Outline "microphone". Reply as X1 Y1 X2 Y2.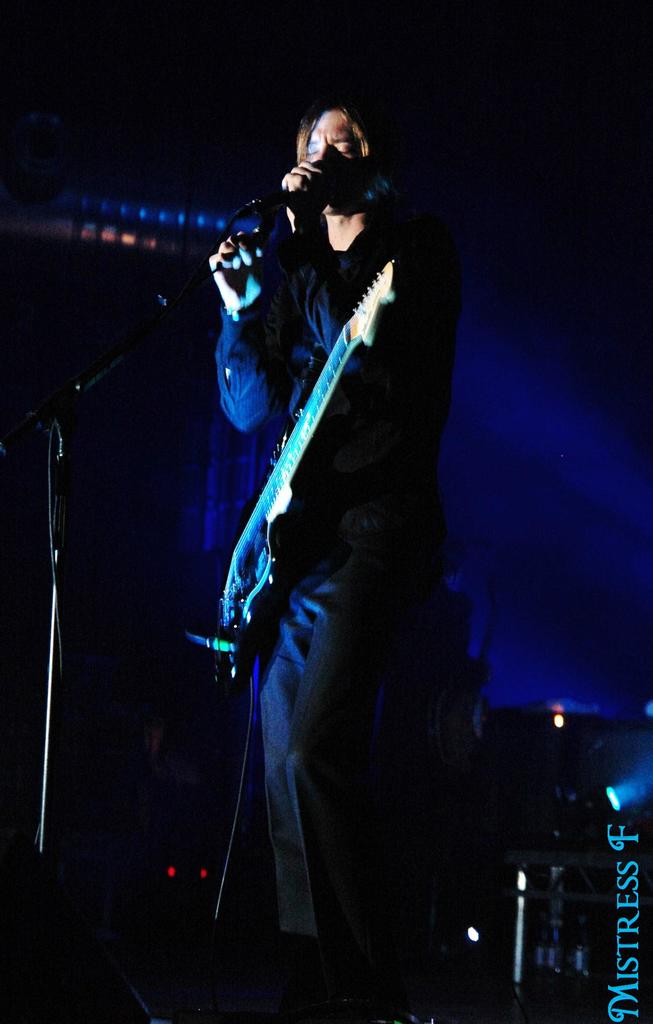
255 175 332 211.
